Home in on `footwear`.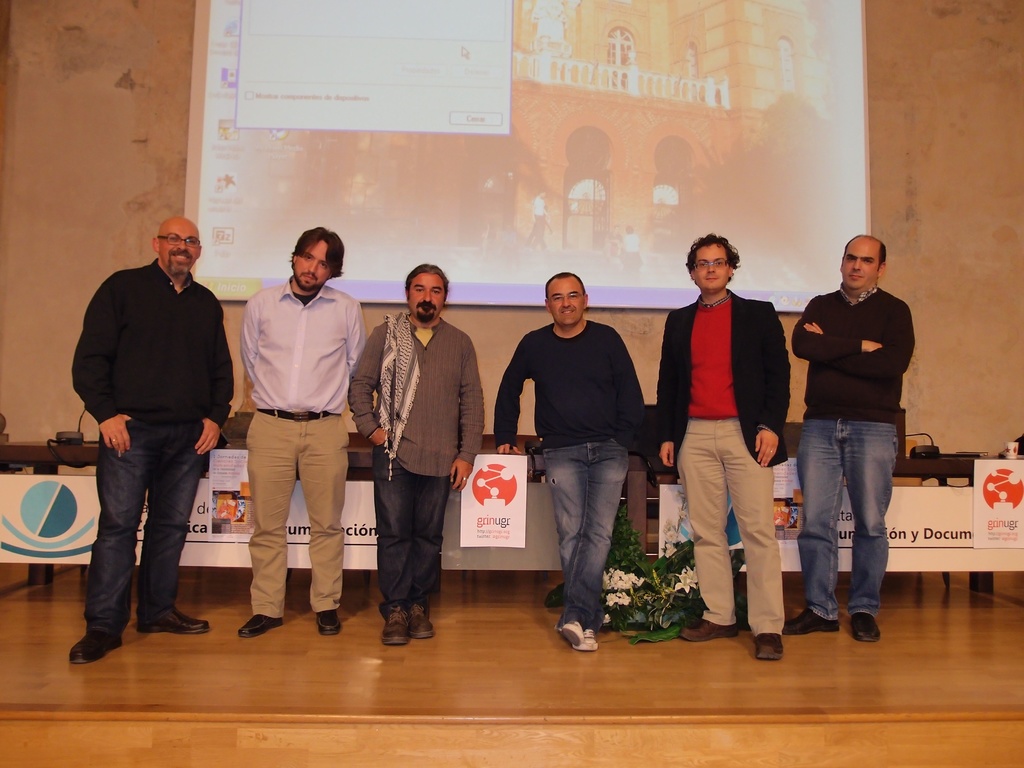
Homed in at crop(781, 607, 843, 637).
